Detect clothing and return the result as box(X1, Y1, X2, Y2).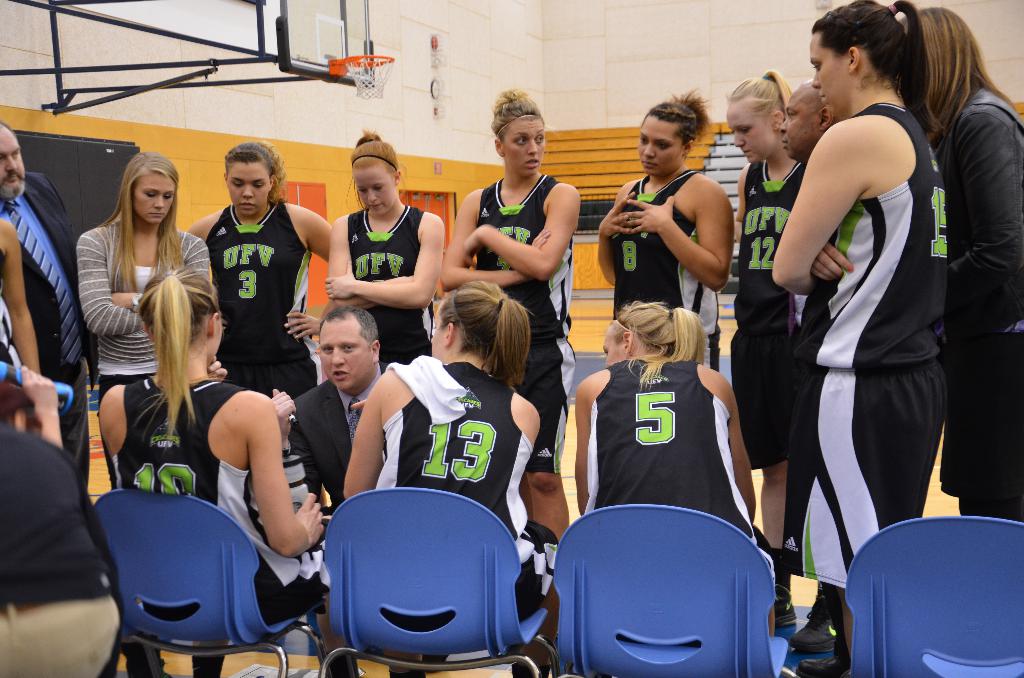
box(730, 157, 812, 464).
